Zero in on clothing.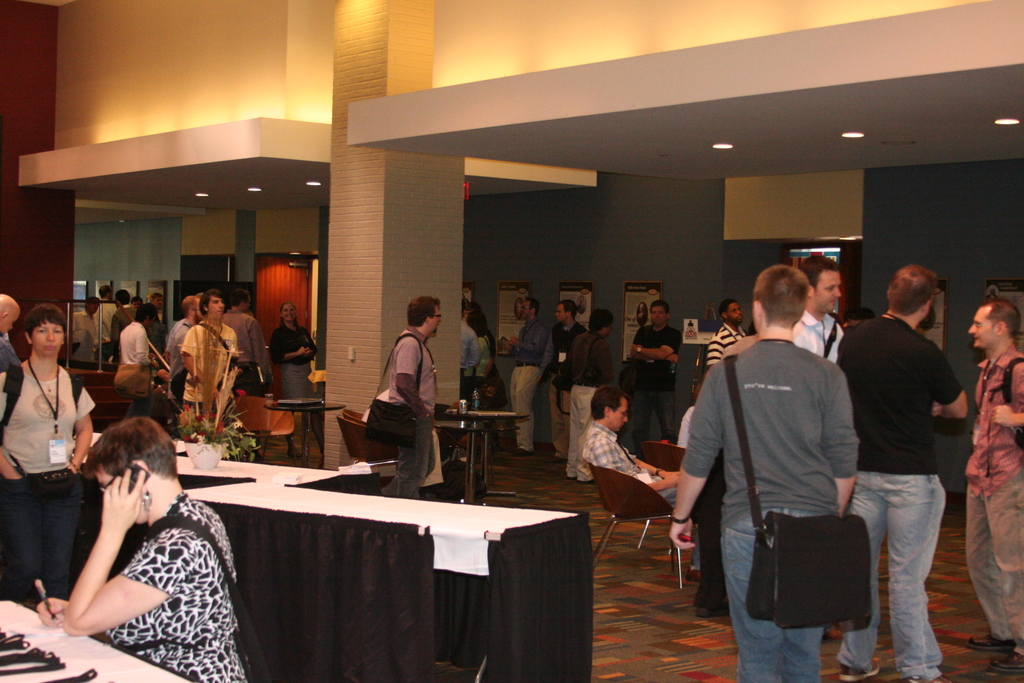
Zeroed in: {"left": 458, "top": 313, "right": 483, "bottom": 409}.
